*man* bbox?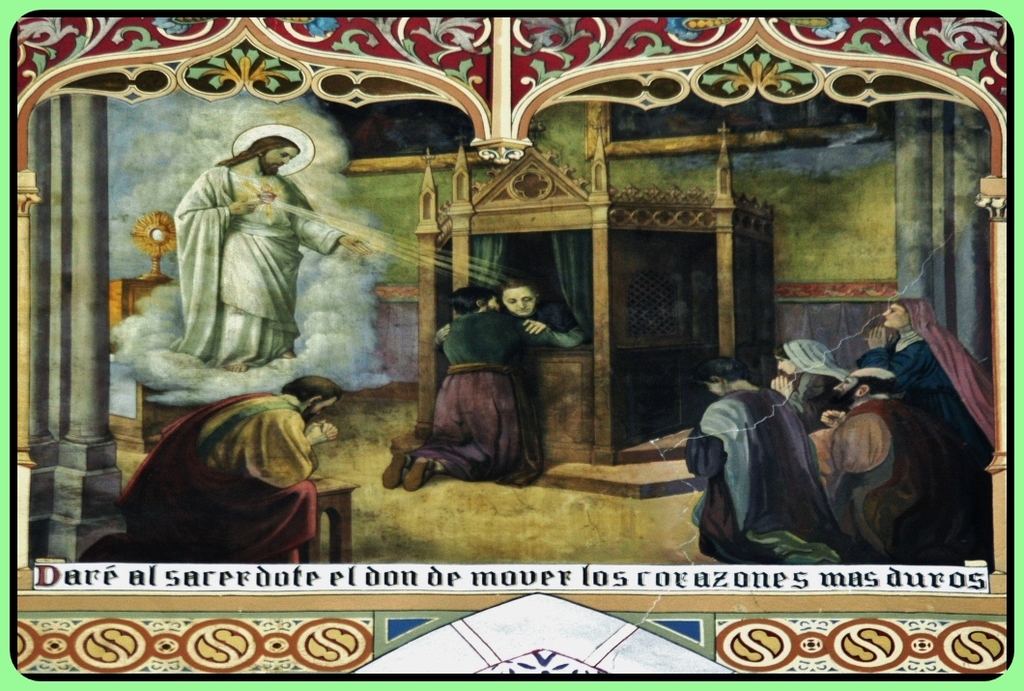
(804,365,995,562)
